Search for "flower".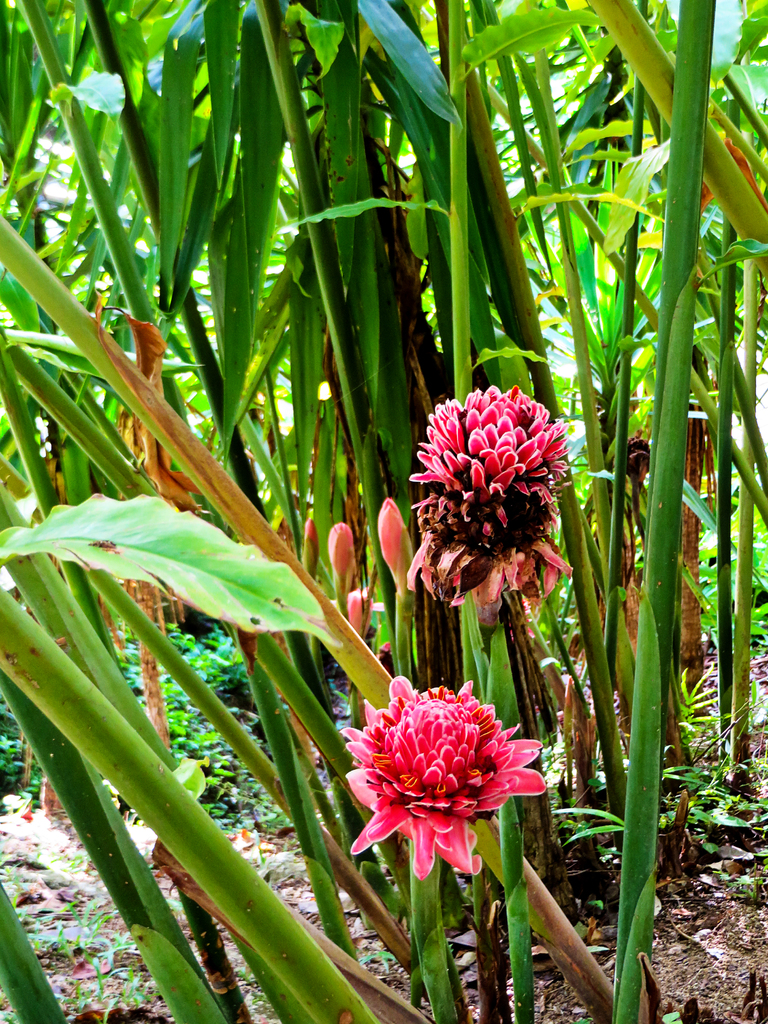
Found at rect(346, 587, 370, 641).
